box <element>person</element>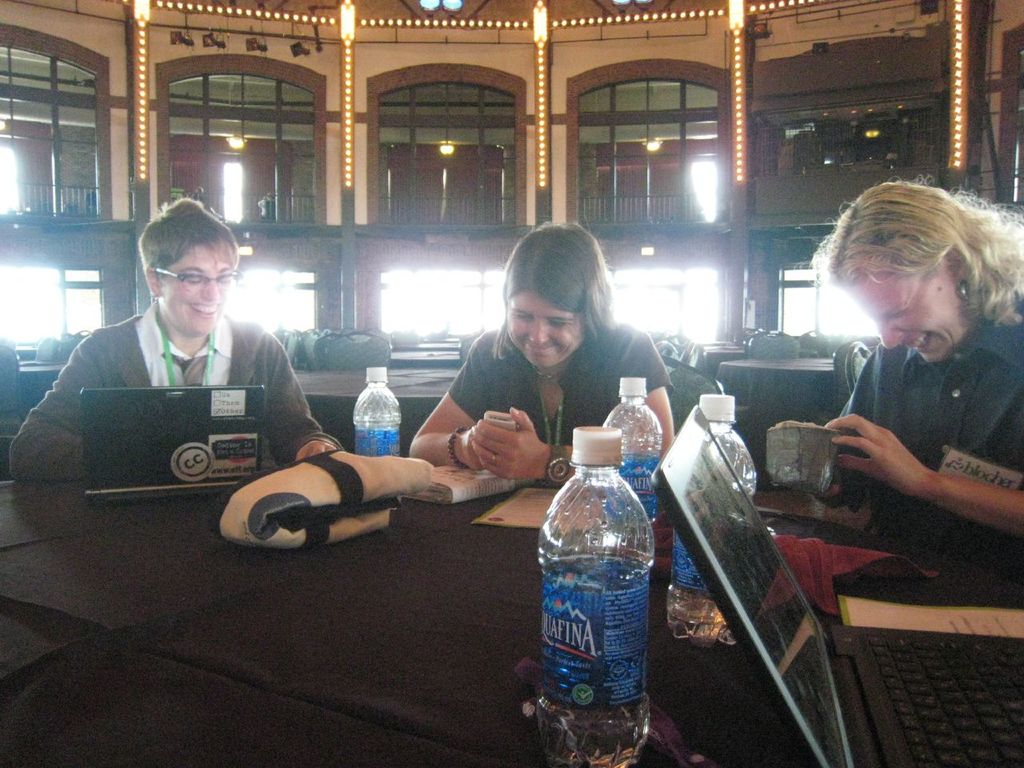
left=6, top=193, right=344, bottom=480
